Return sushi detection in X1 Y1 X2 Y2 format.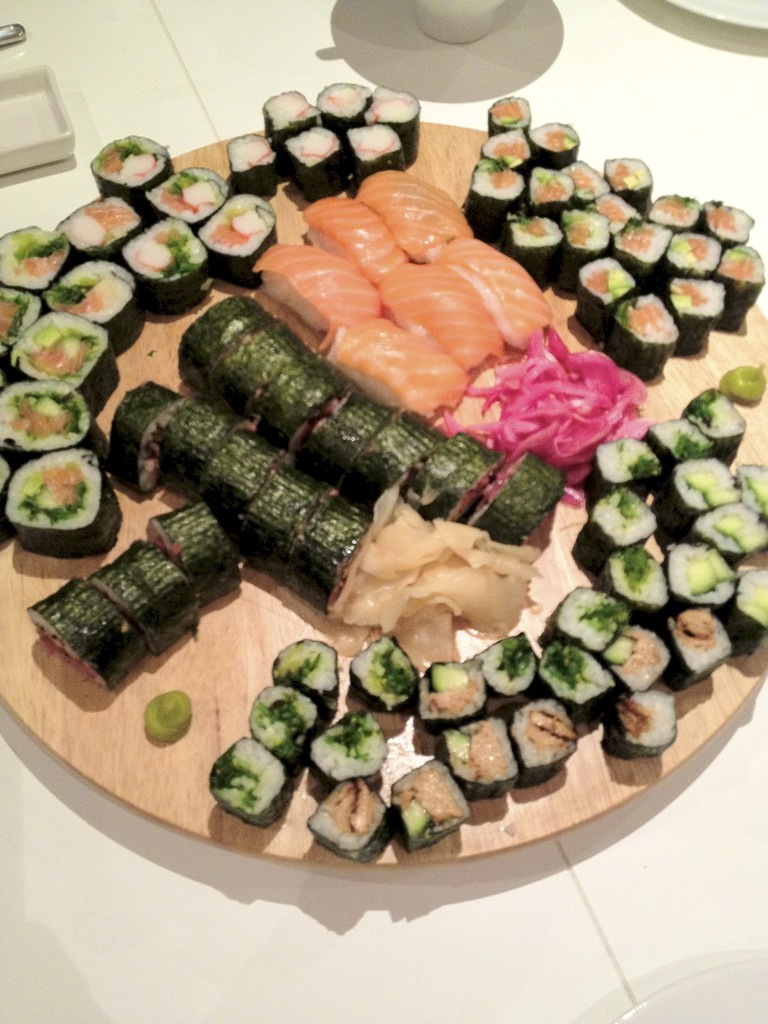
142 156 231 225.
